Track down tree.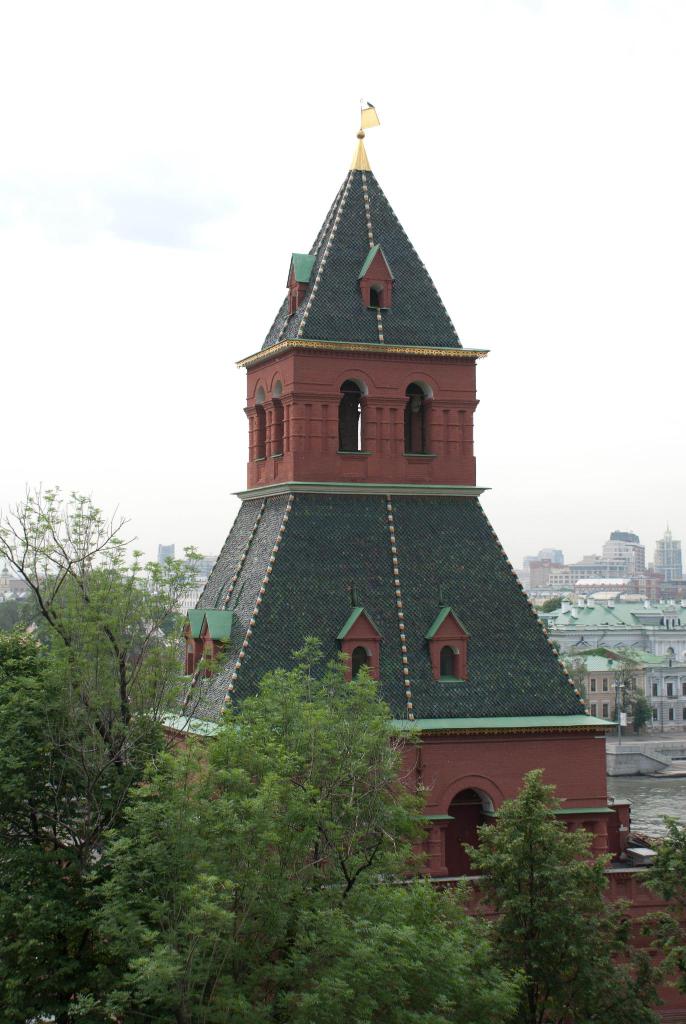
Tracked to x1=474, y1=755, x2=626, y2=989.
